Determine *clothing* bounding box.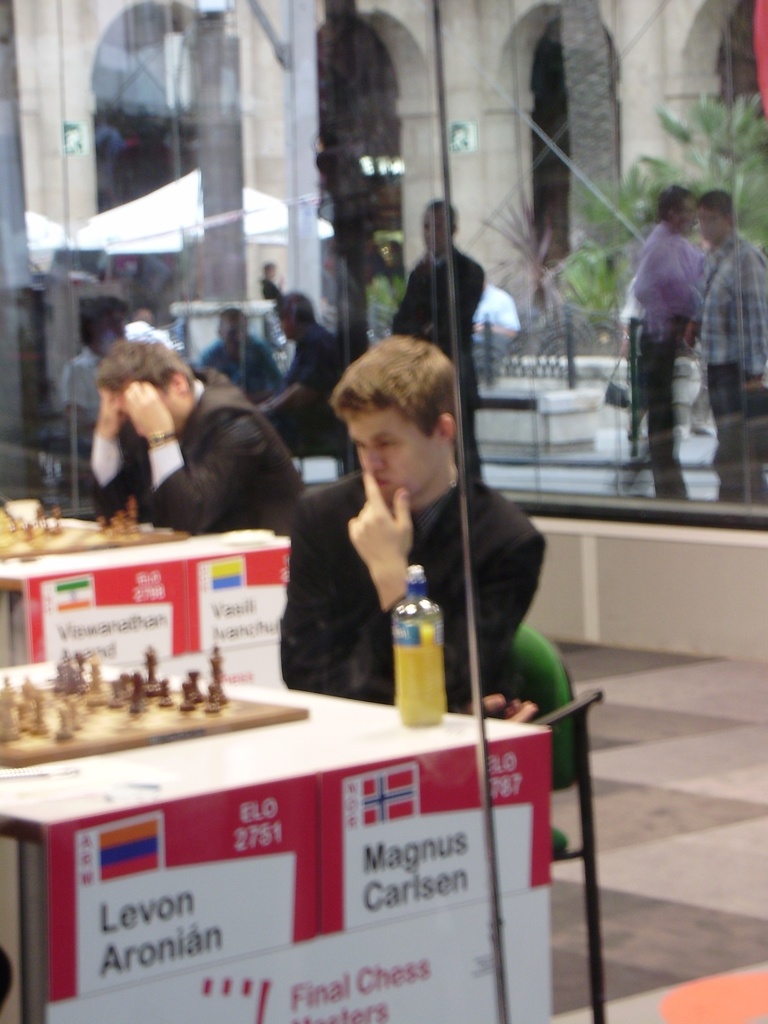
Determined: {"x1": 52, "y1": 348, "x2": 114, "y2": 460}.
